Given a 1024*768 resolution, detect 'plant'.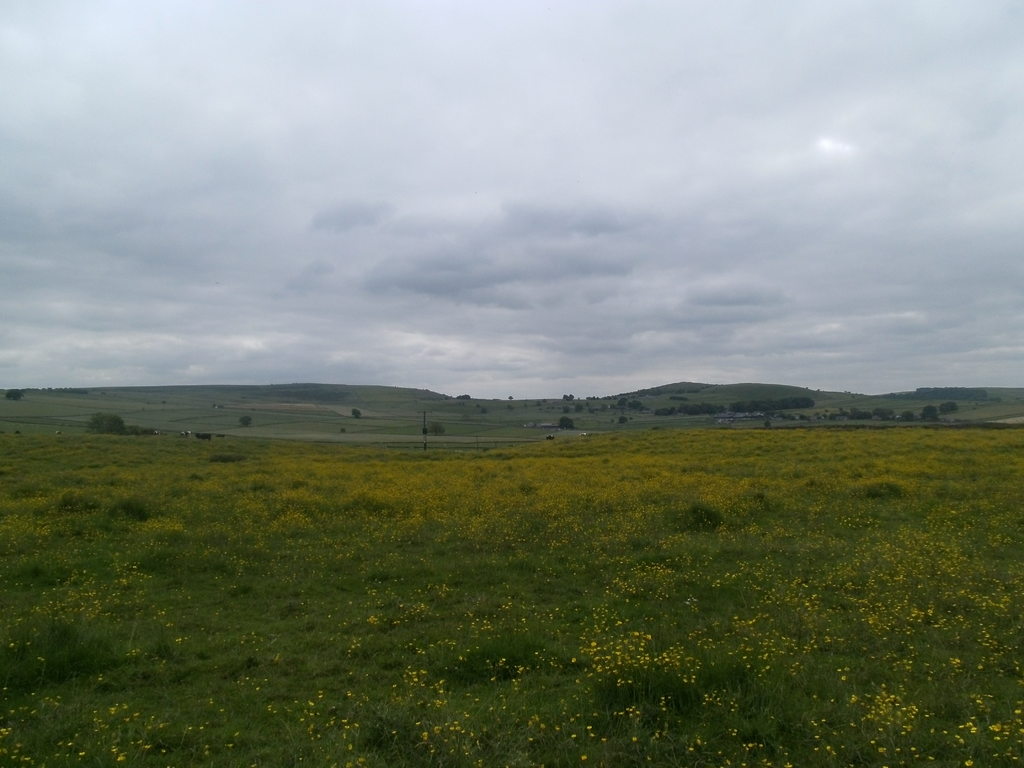
[565, 660, 705, 730].
